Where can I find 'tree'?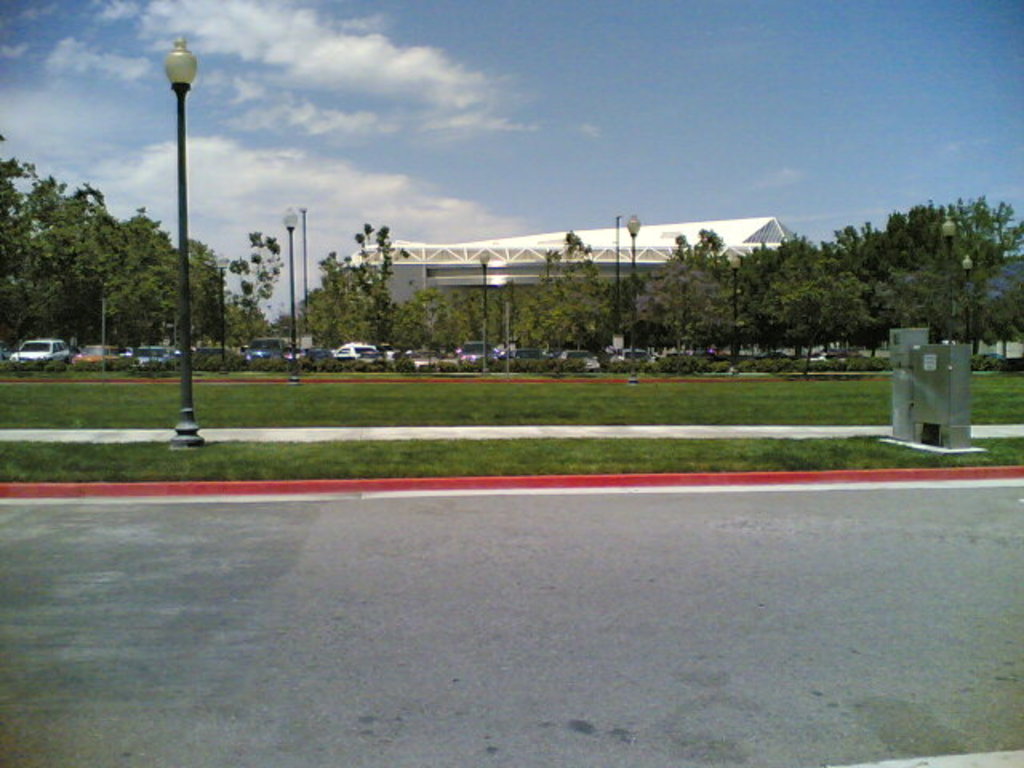
You can find it at (525,235,574,350).
